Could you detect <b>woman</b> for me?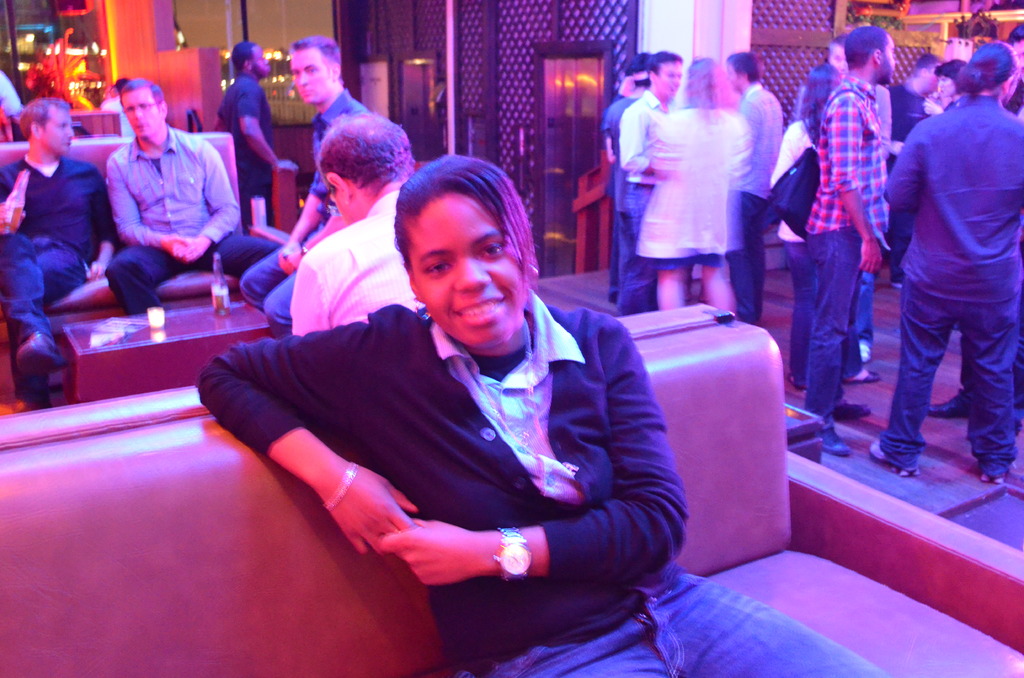
Detection result: Rect(636, 56, 753, 313).
